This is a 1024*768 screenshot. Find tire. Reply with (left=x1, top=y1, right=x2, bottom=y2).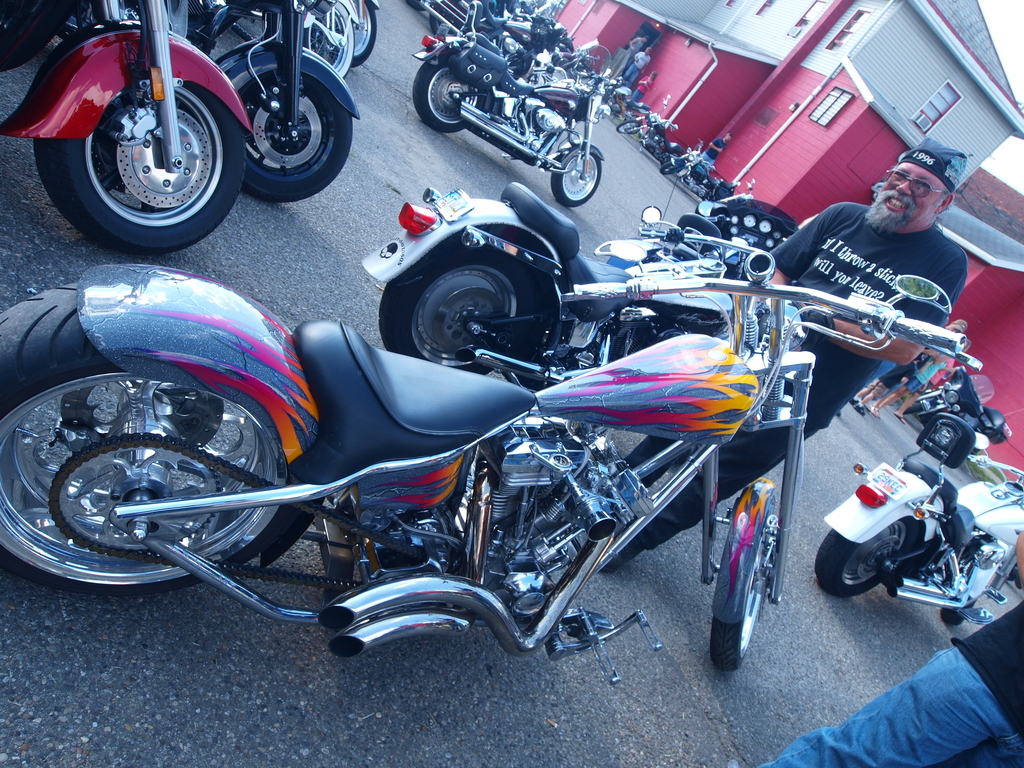
(left=410, top=43, right=480, bottom=132).
